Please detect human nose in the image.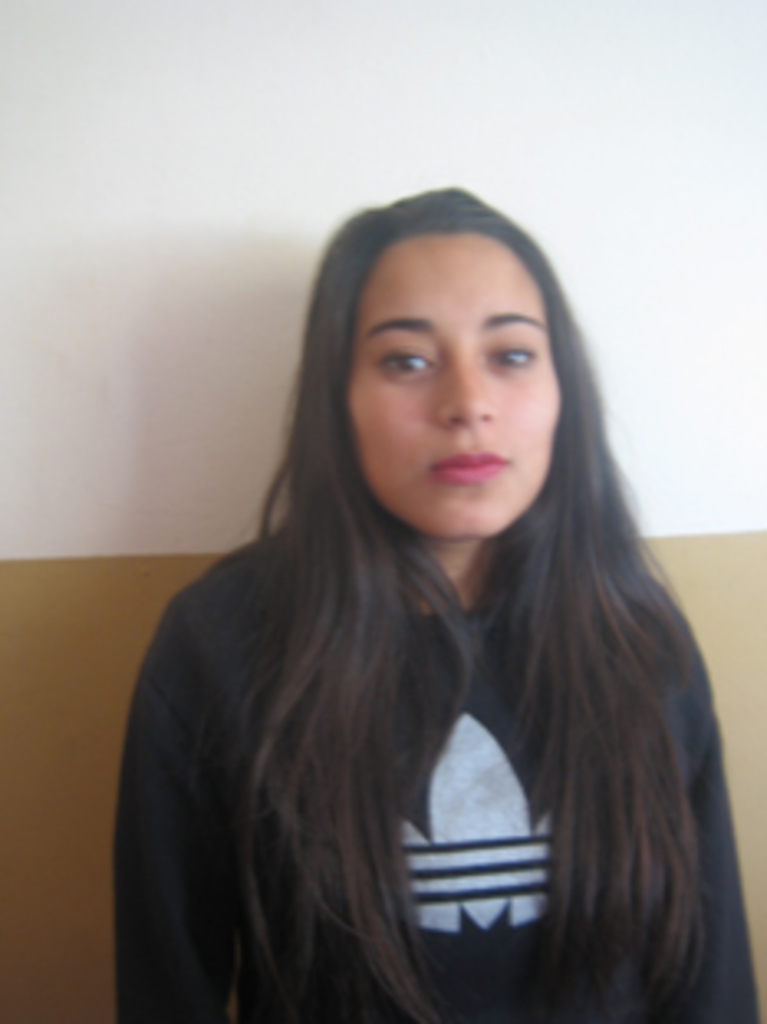
438/362/500/428.
